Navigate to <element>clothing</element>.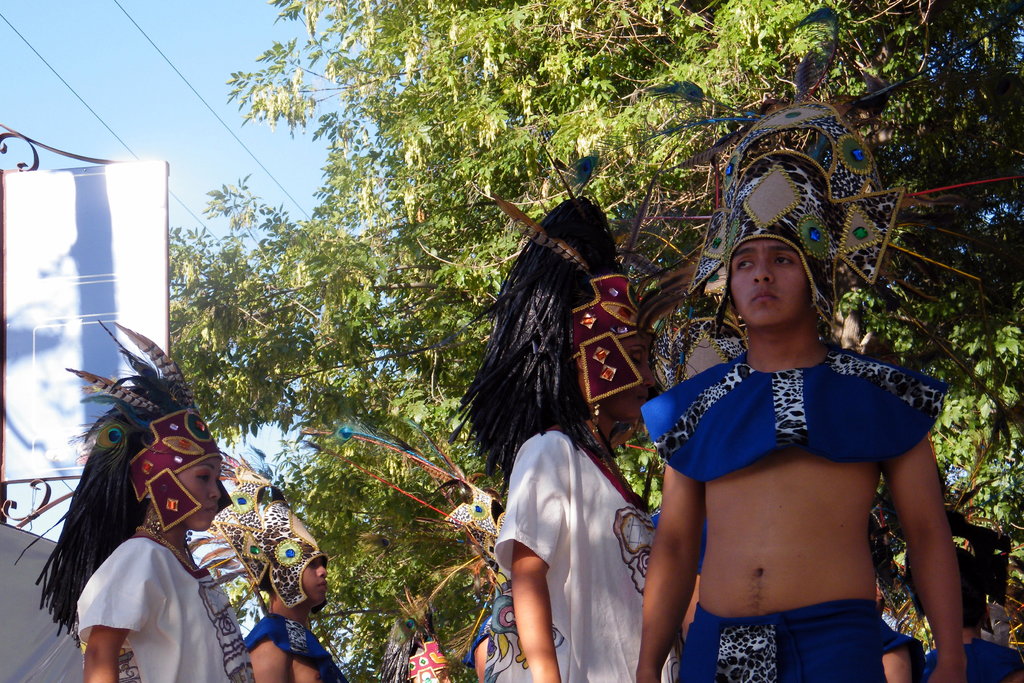
Navigation target: Rect(497, 432, 667, 682).
